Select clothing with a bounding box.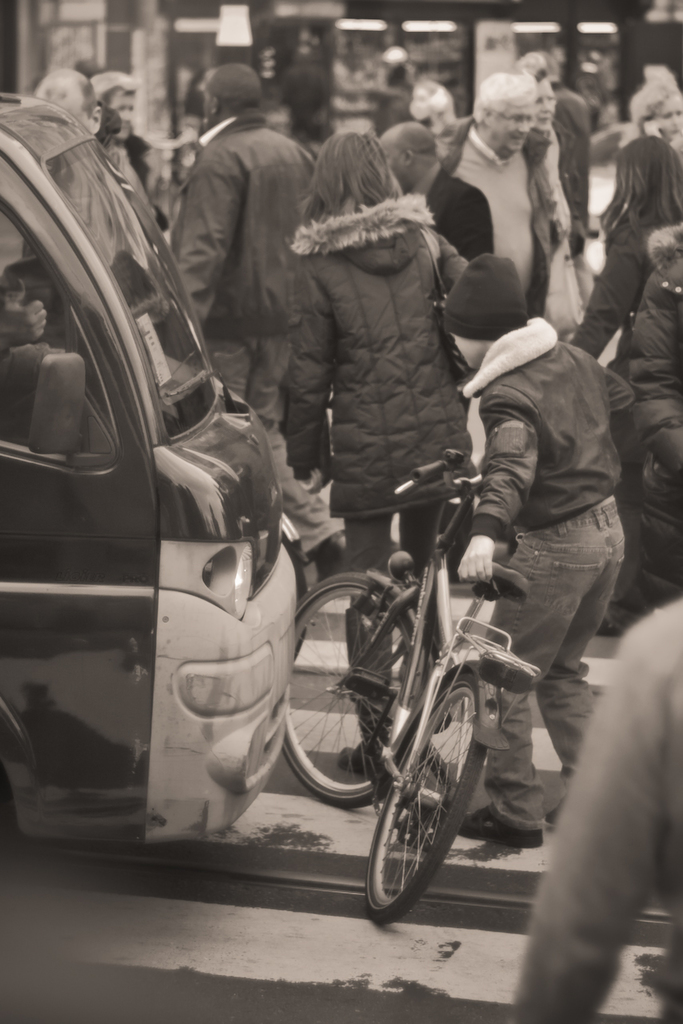
detection(171, 103, 345, 568).
